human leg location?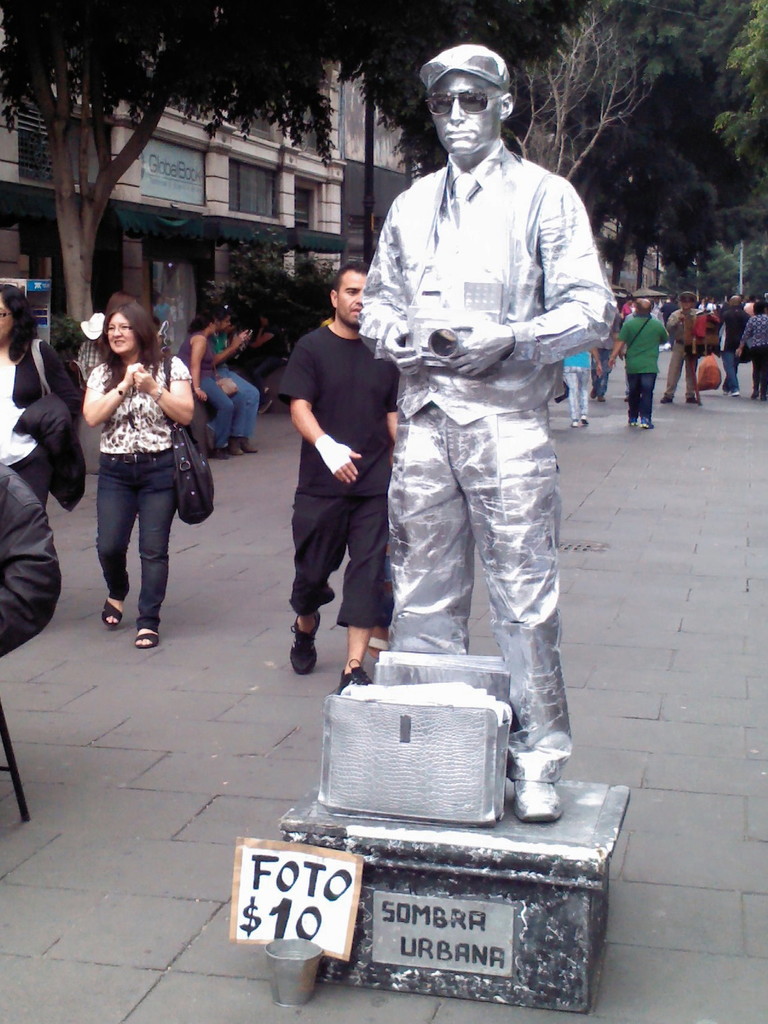
563:360:578:425
